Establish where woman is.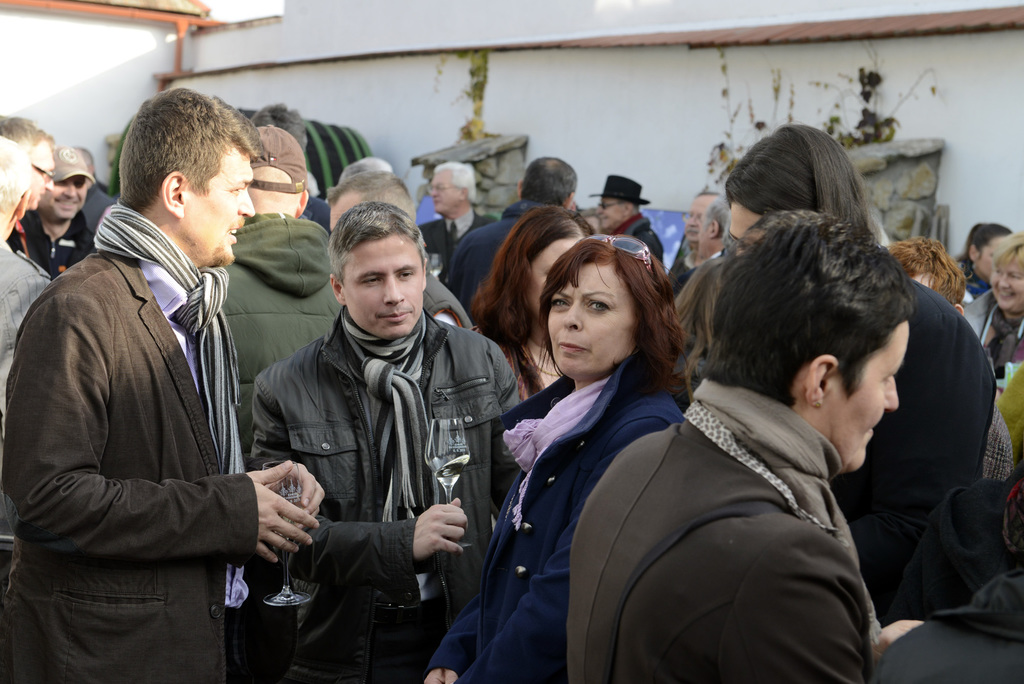
Established at (982, 229, 1023, 396).
